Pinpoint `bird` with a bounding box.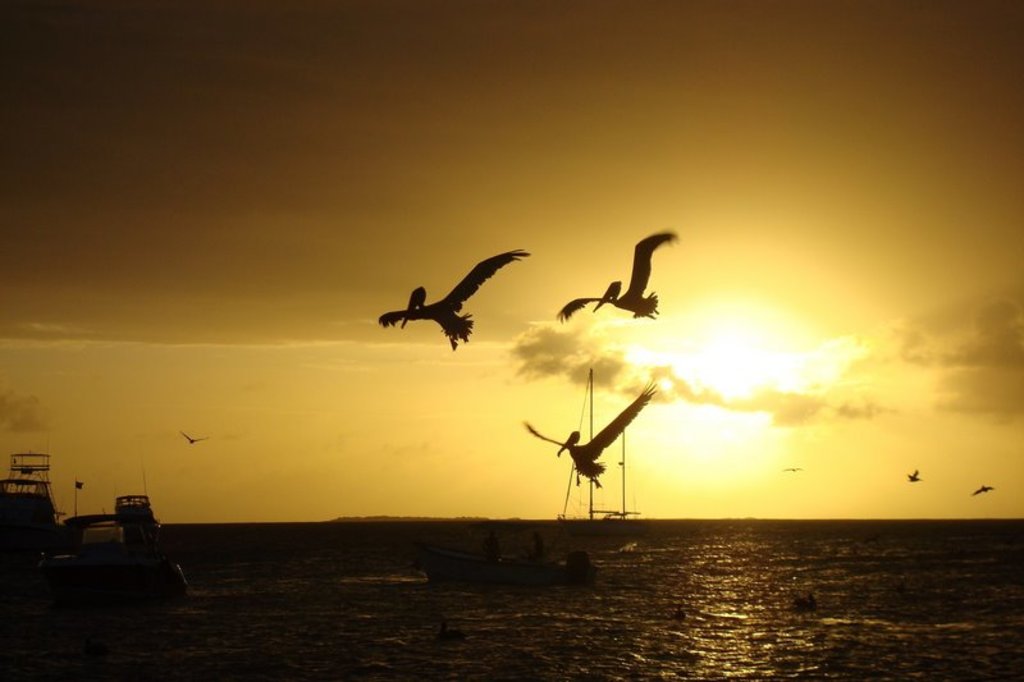
locate(375, 255, 540, 353).
